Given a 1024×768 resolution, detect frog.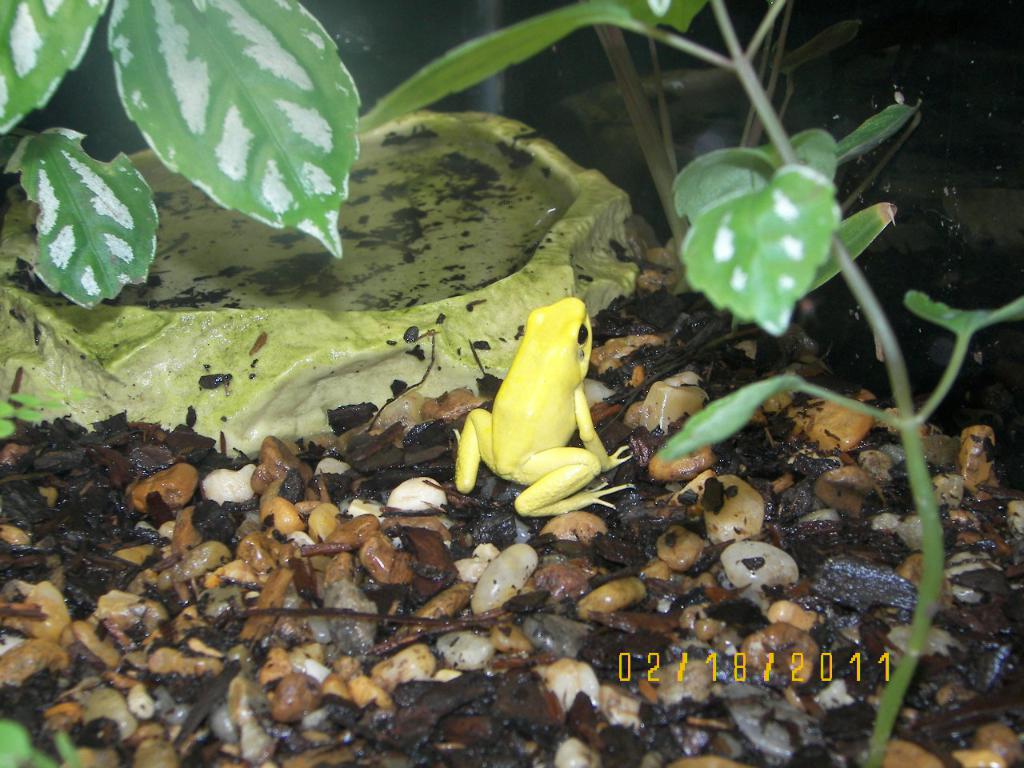
(left=457, top=296, right=635, bottom=518).
